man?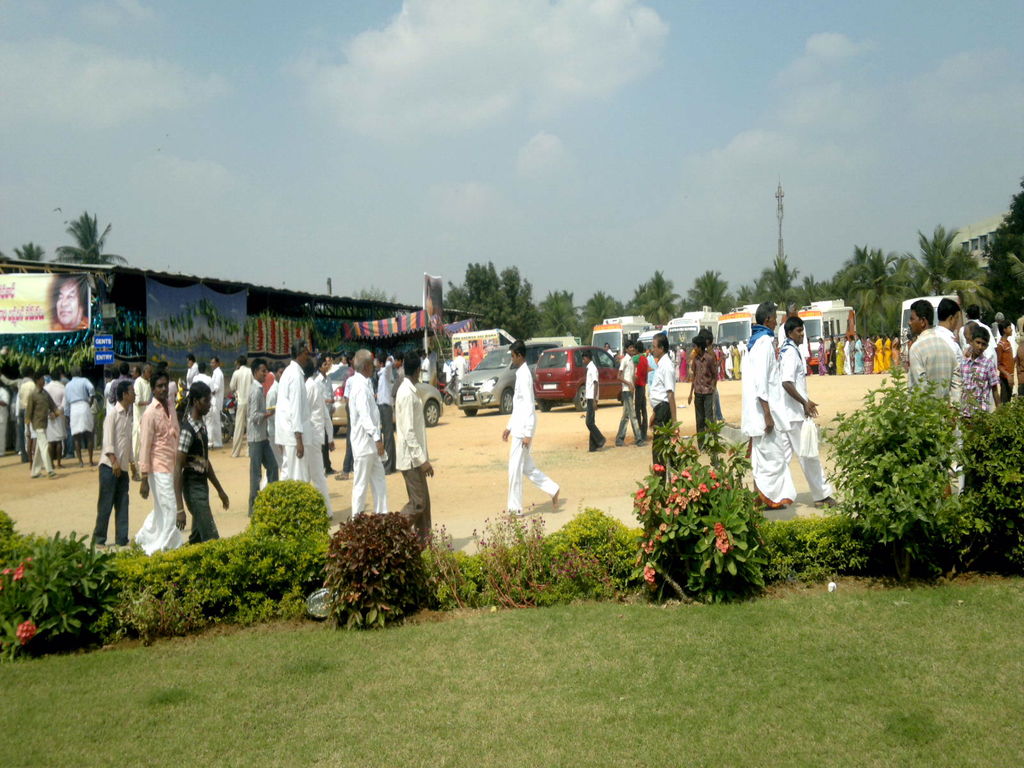
locate(50, 272, 90, 330)
